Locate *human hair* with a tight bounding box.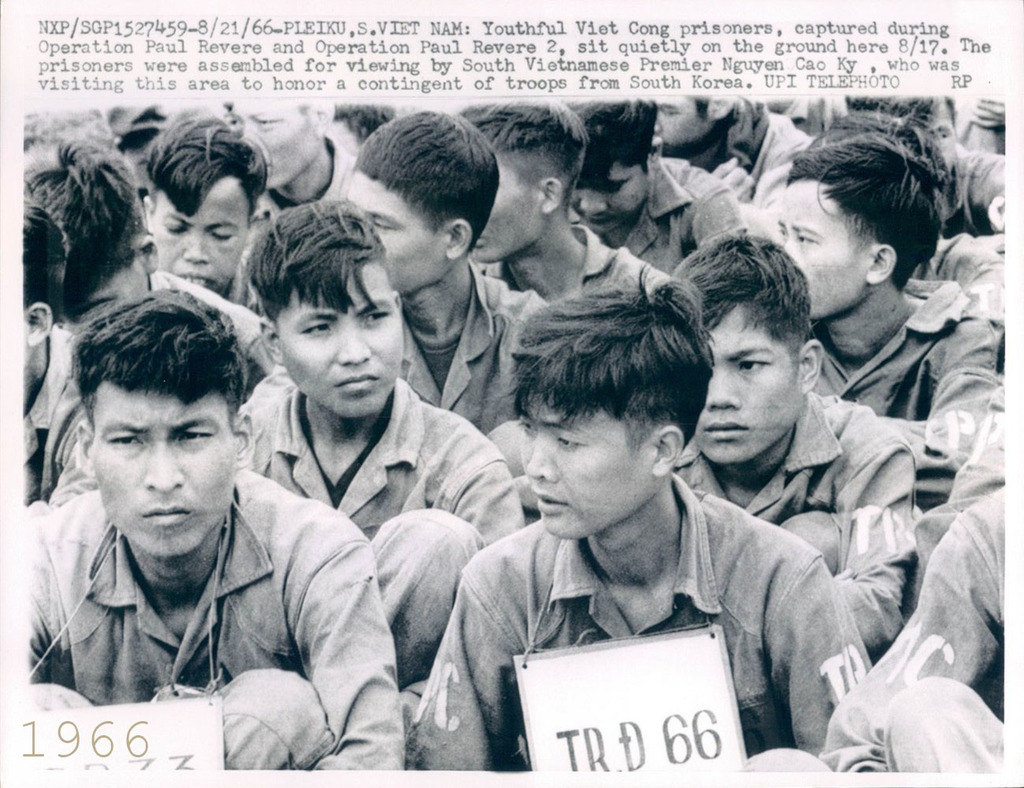
box(788, 114, 957, 302).
